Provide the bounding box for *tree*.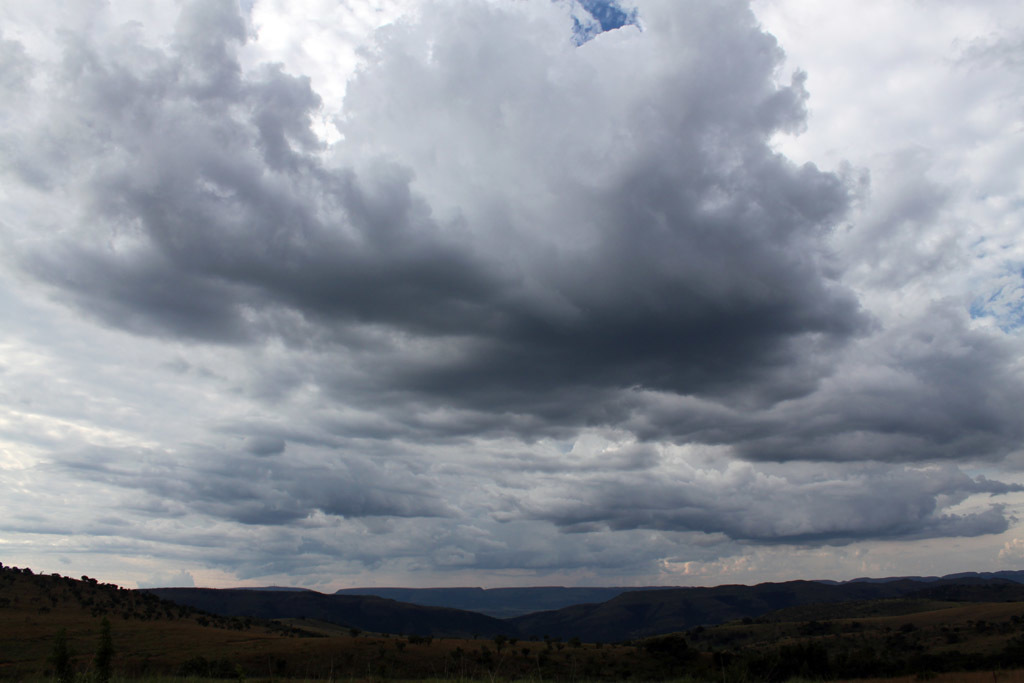
box=[0, 563, 140, 608].
